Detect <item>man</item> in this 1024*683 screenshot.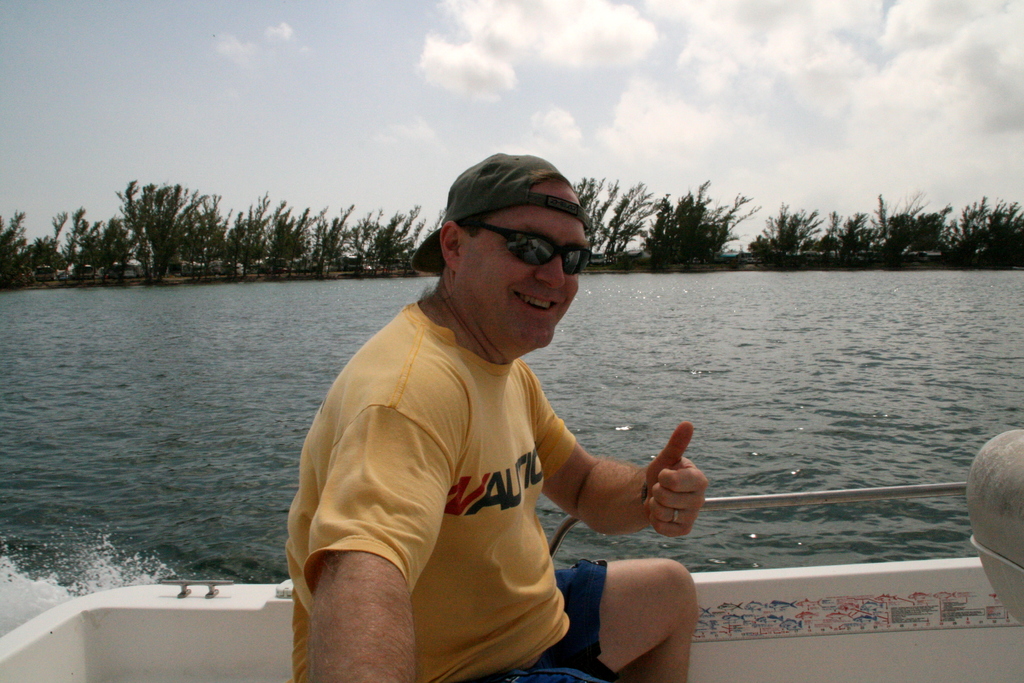
Detection: region(304, 136, 722, 682).
